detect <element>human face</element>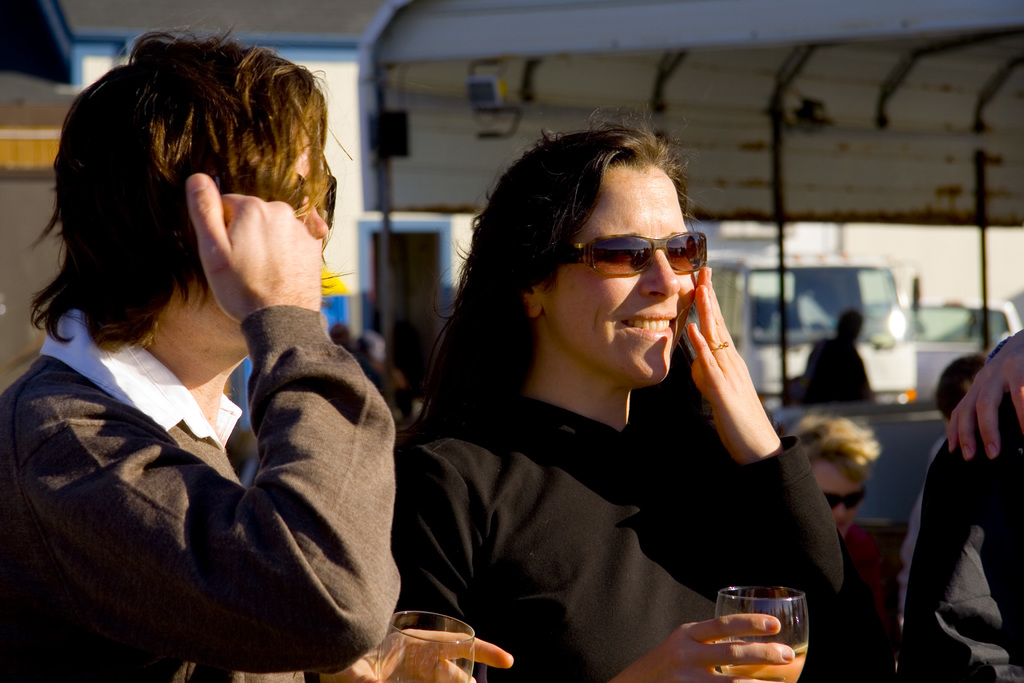
153:149:330:370
